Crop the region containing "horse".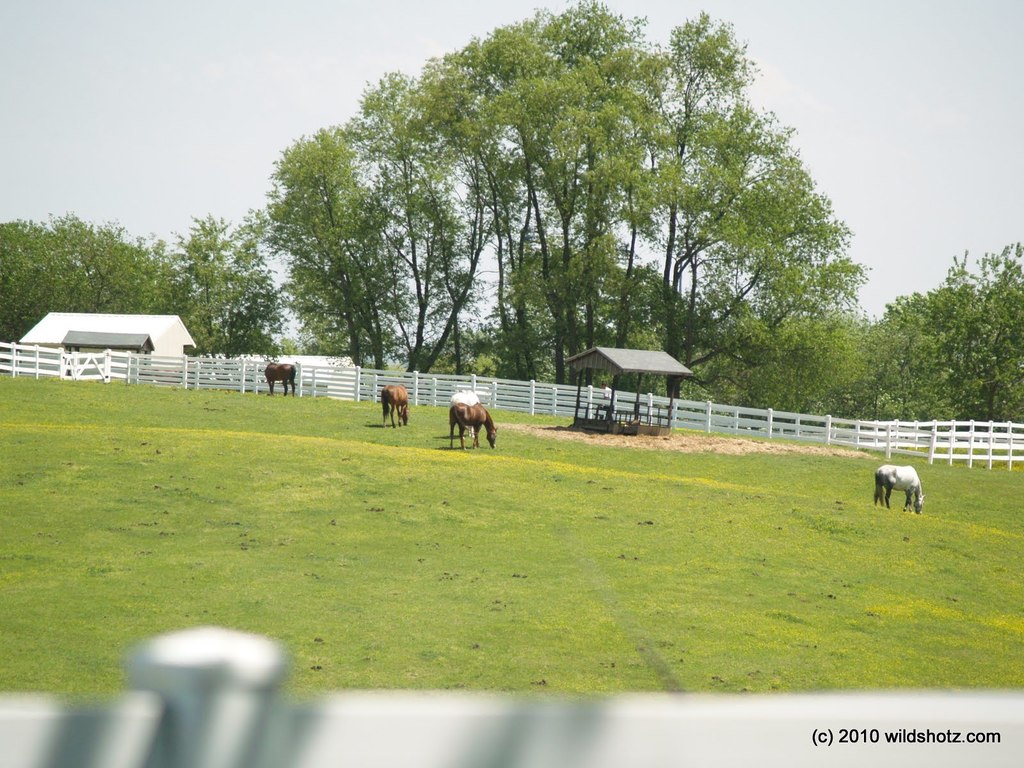
Crop region: crop(451, 399, 496, 451).
